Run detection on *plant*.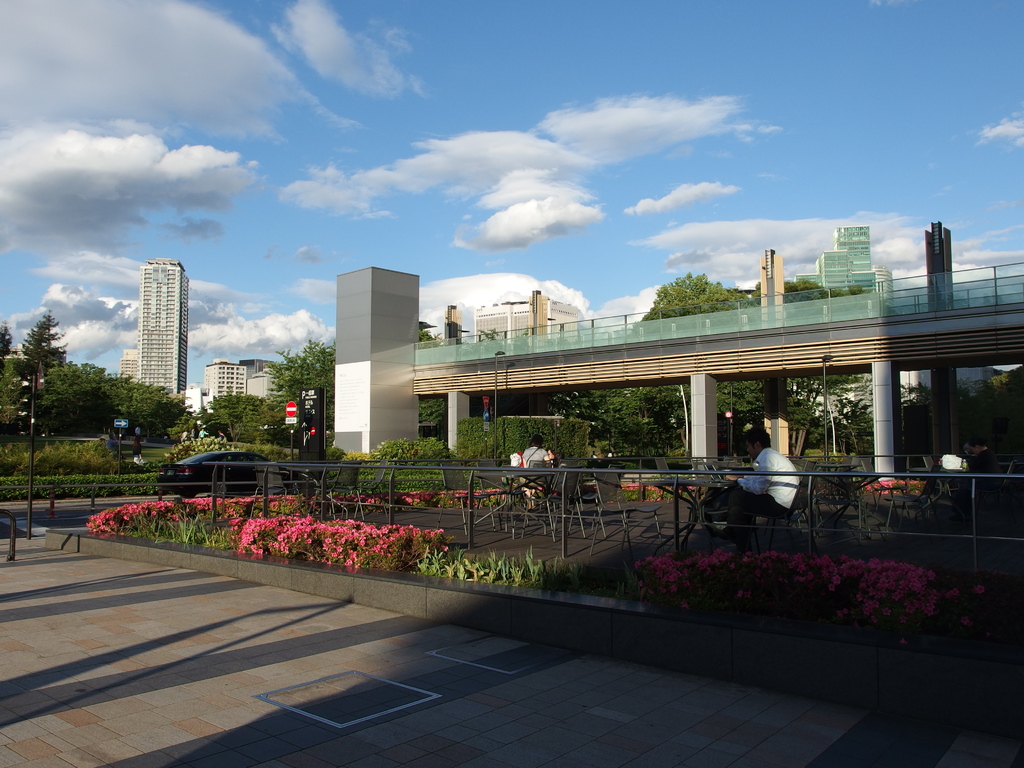
Result: 627,563,642,605.
